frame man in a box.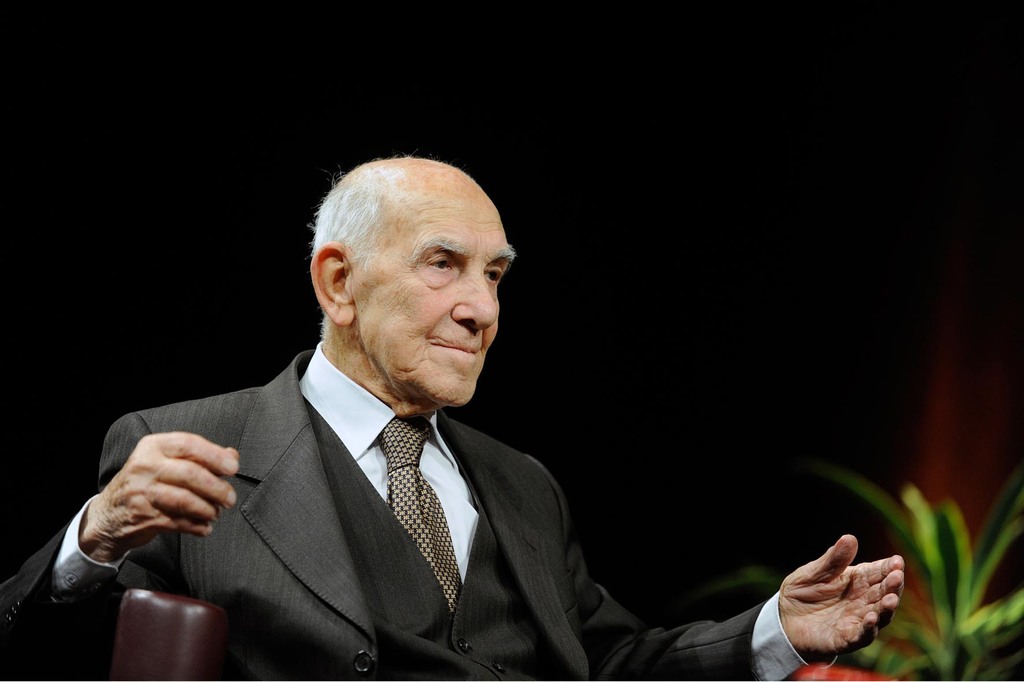
69/225/608/657.
